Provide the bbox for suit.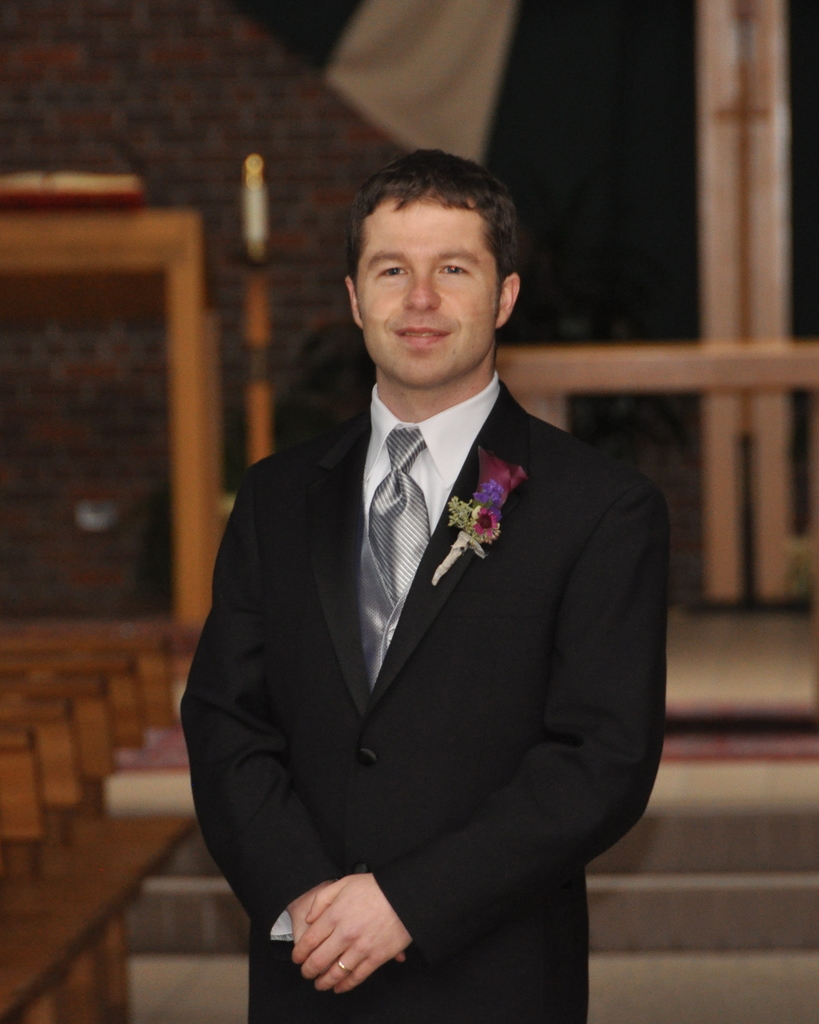
box=[172, 378, 667, 1022].
